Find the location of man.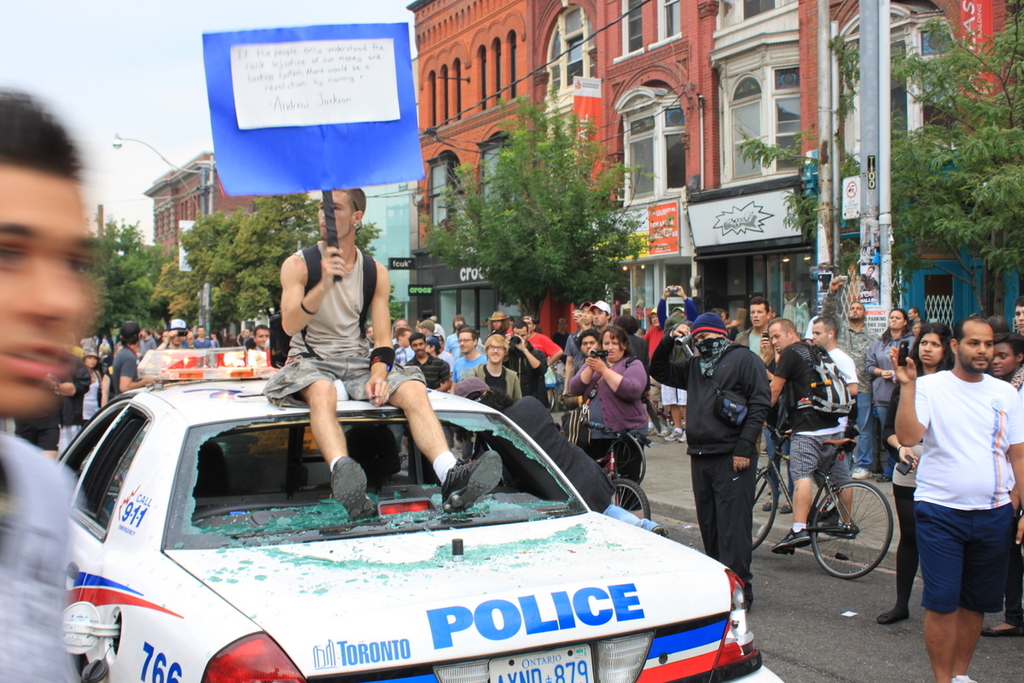
Location: 586,306,636,357.
